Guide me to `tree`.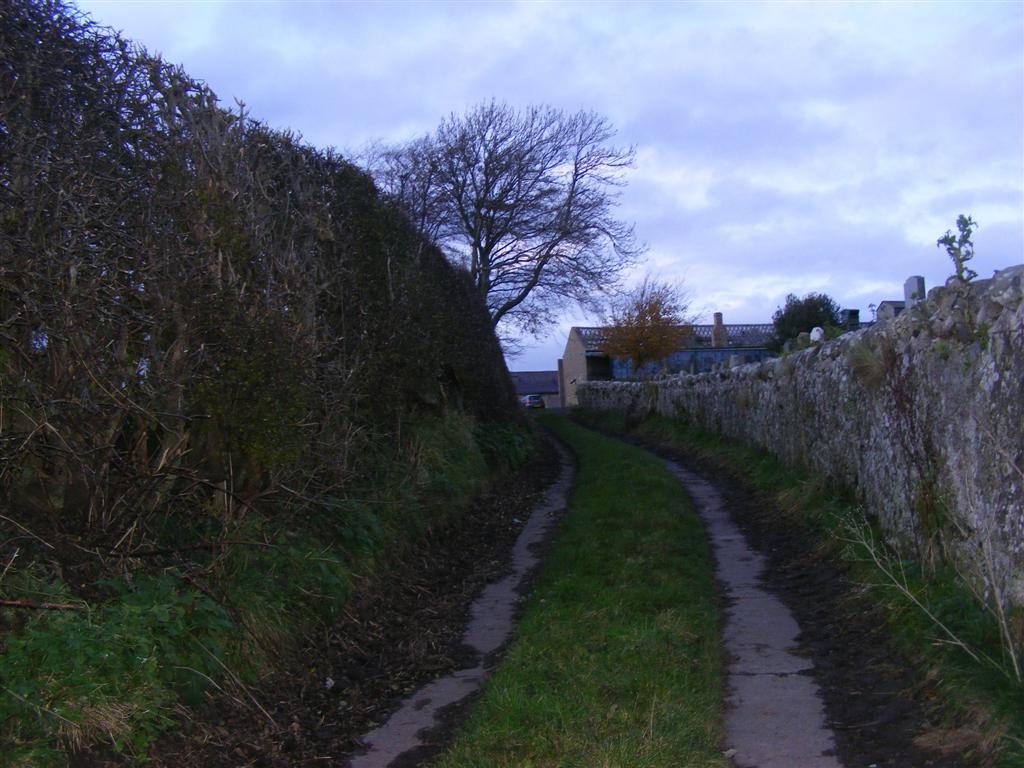
Guidance: (598,272,704,373).
